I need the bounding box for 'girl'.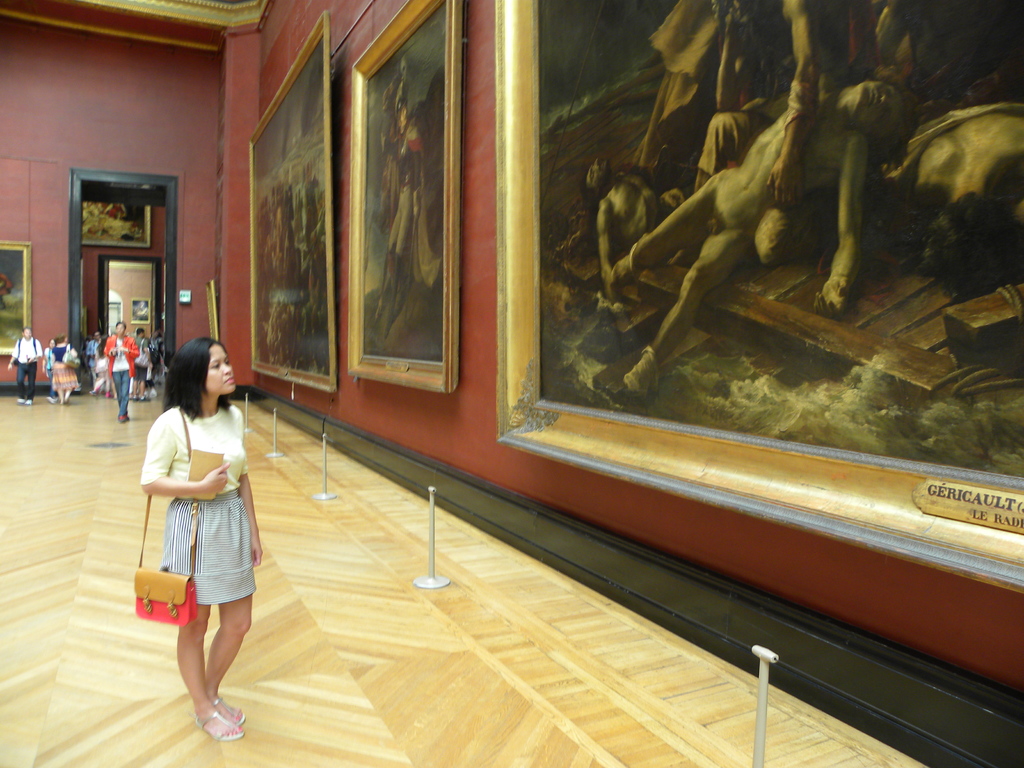
Here it is: <bbox>140, 335, 263, 740</bbox>.
